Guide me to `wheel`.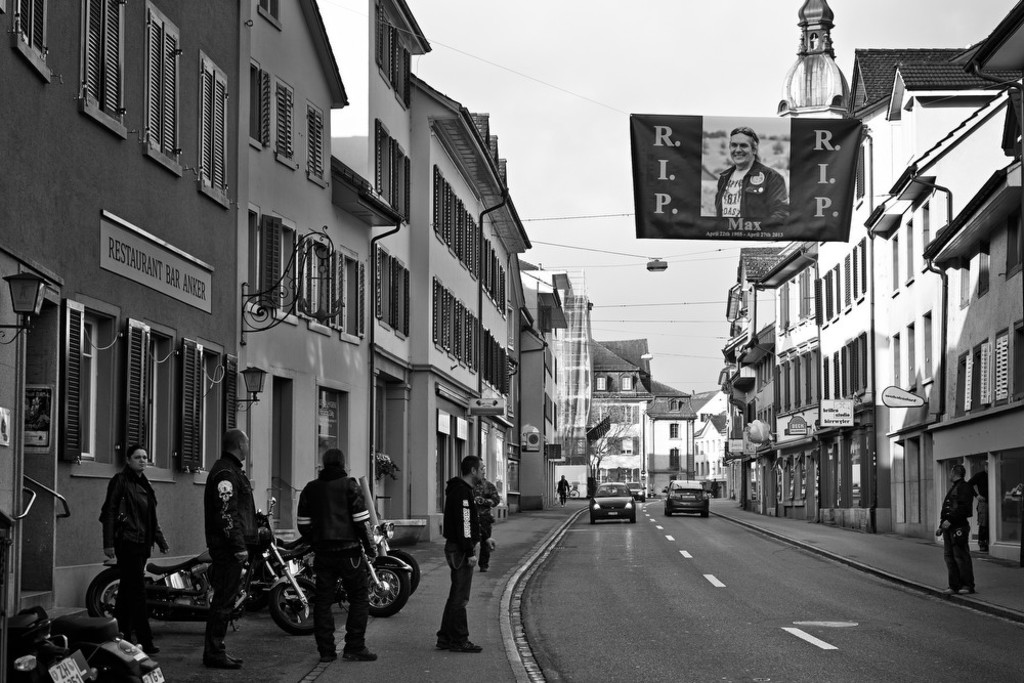
Guidance: [392, 552, 420, 592].
